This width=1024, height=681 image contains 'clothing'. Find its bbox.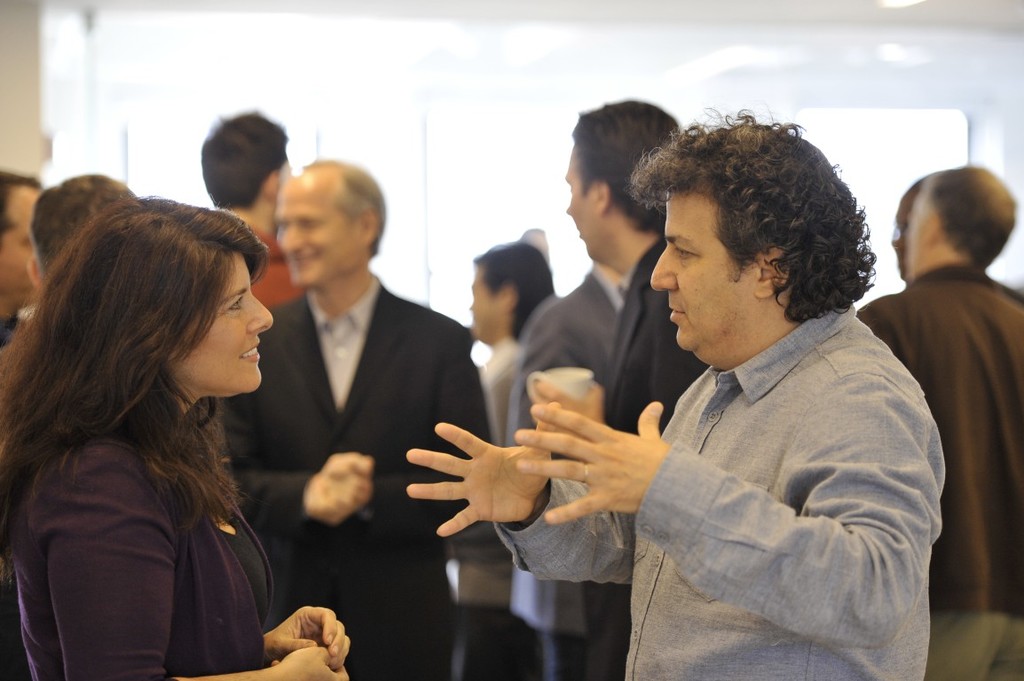
{"x1": 7, "y1": 423, "x2": 268, "y2": 680}.
